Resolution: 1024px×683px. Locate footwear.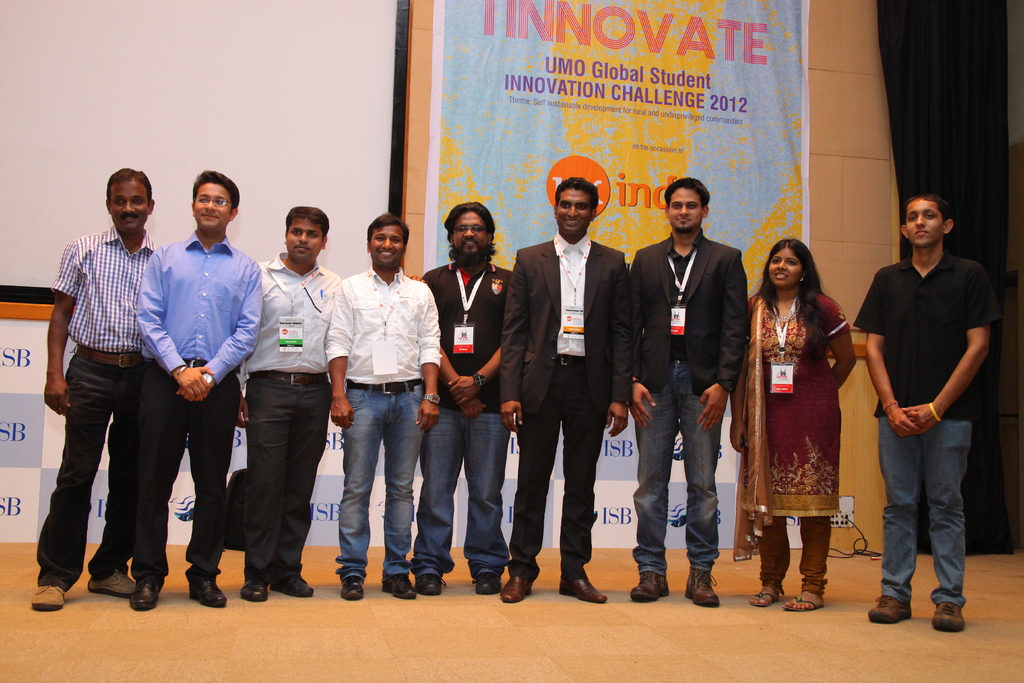
<box>473,572,502,599</box>.
